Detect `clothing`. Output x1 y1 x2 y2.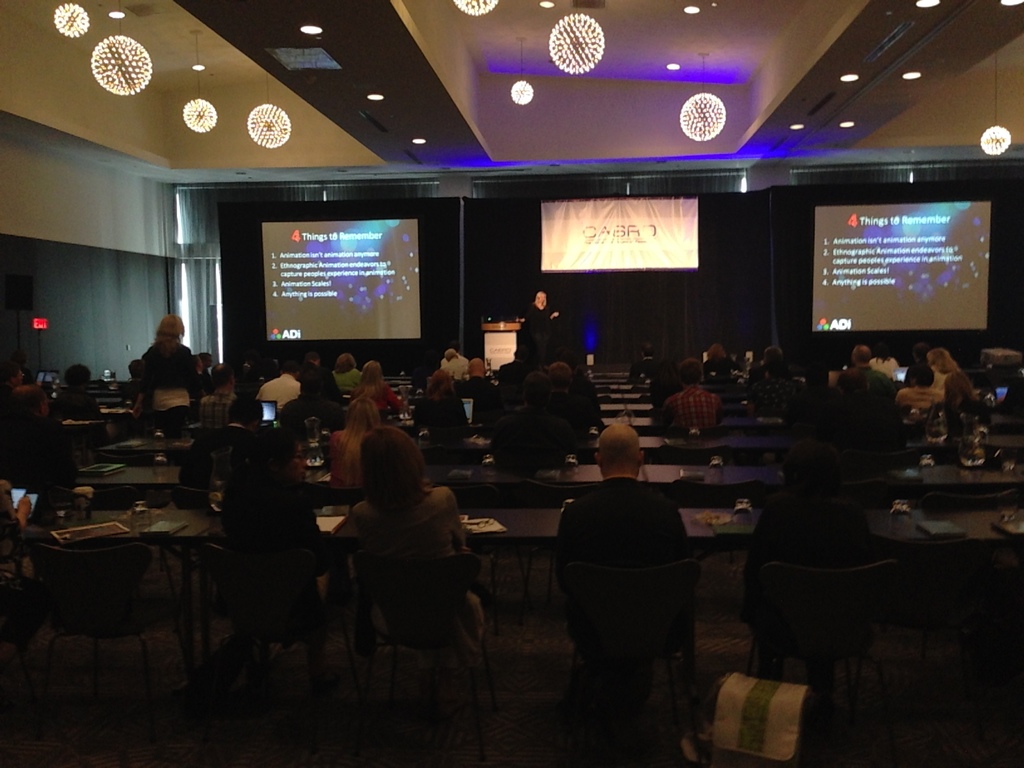
749 360 789 383.
